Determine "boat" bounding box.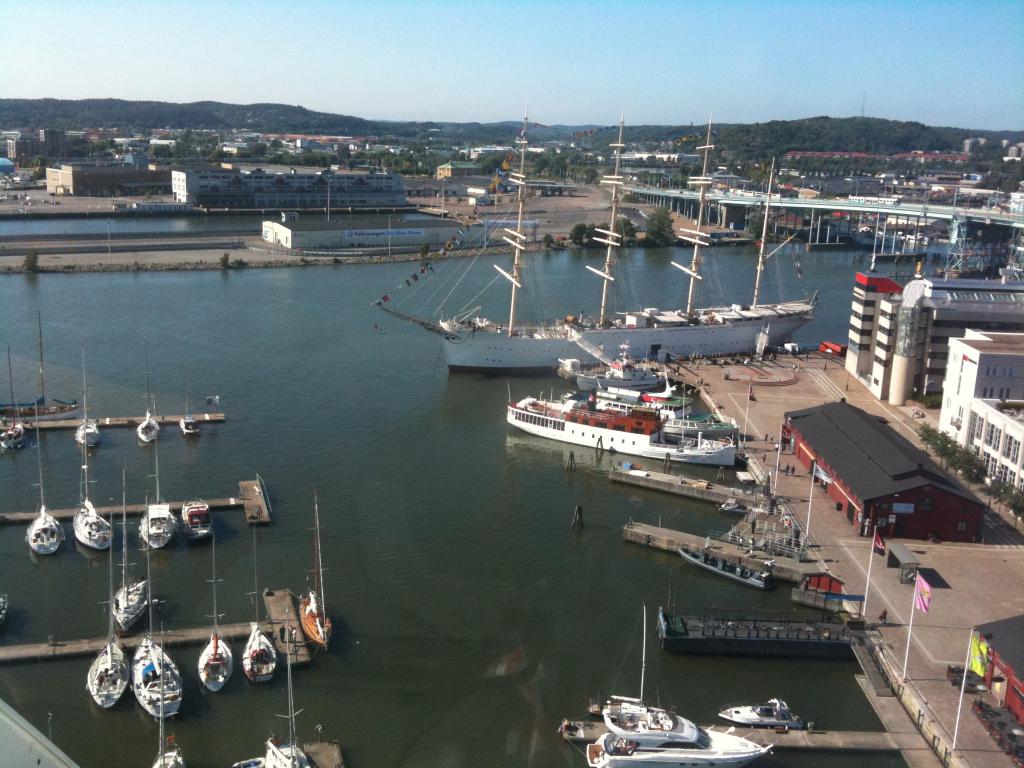
Determined: detection(230, 637, 344, 767).
